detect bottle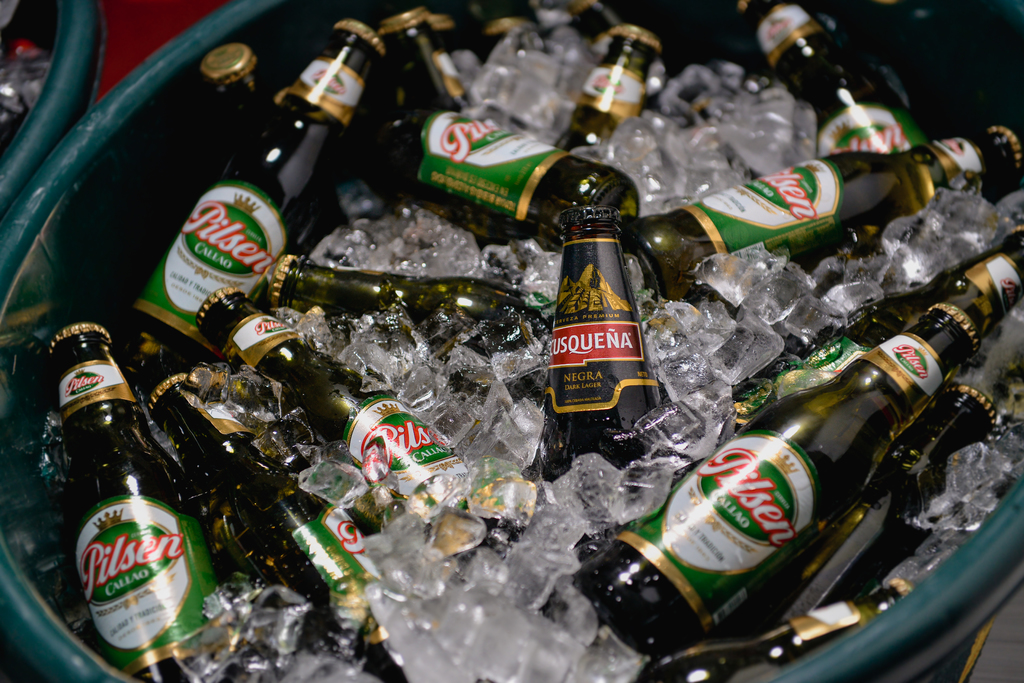
region(541, 213, 676, 482)
